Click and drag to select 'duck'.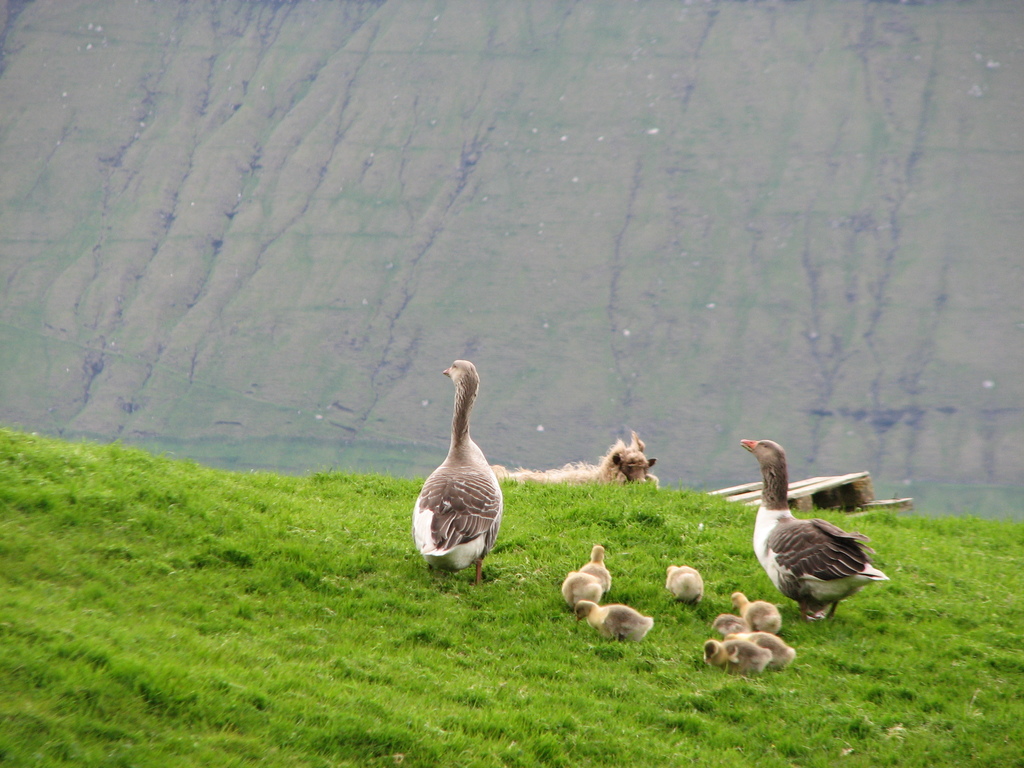
Selection: detection(568, 595, 661, 640).
